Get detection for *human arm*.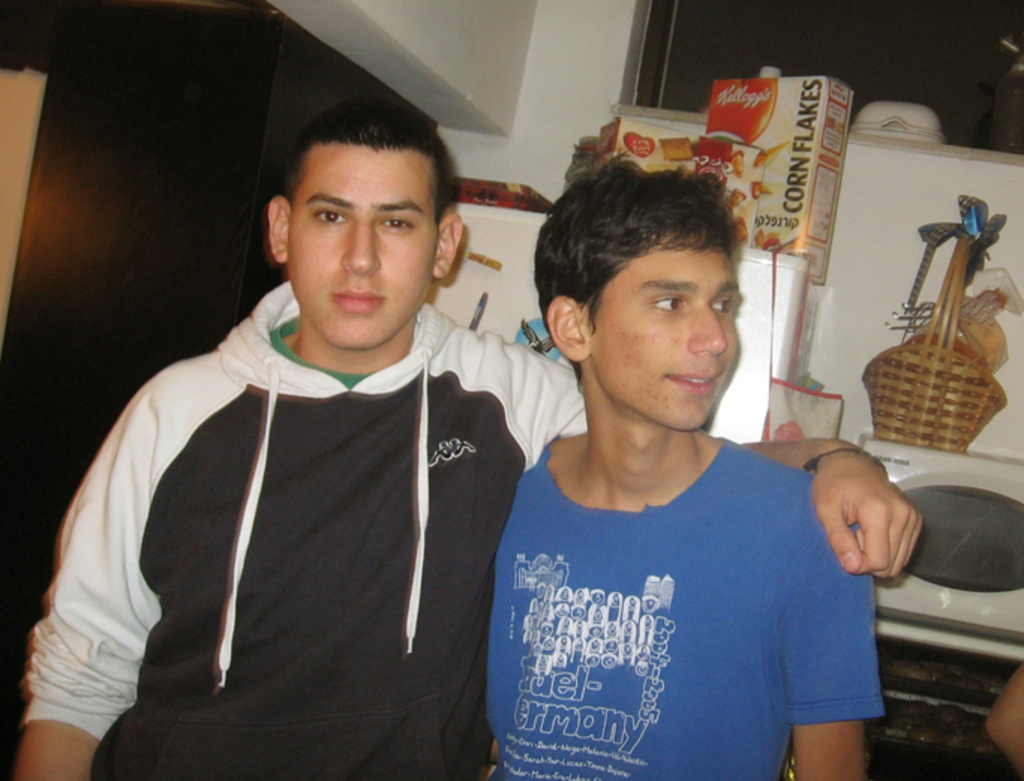
Detection: [495,328,937,583].
